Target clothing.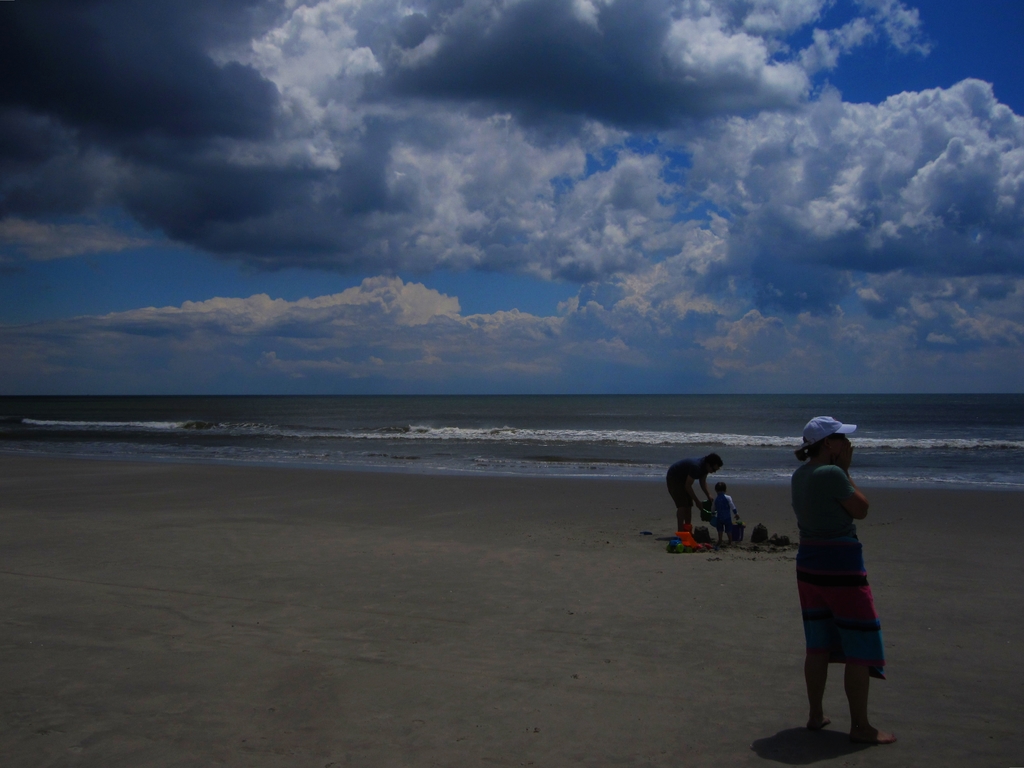
Target region: (x1=664, y1=457, x2=714, y2=540).
